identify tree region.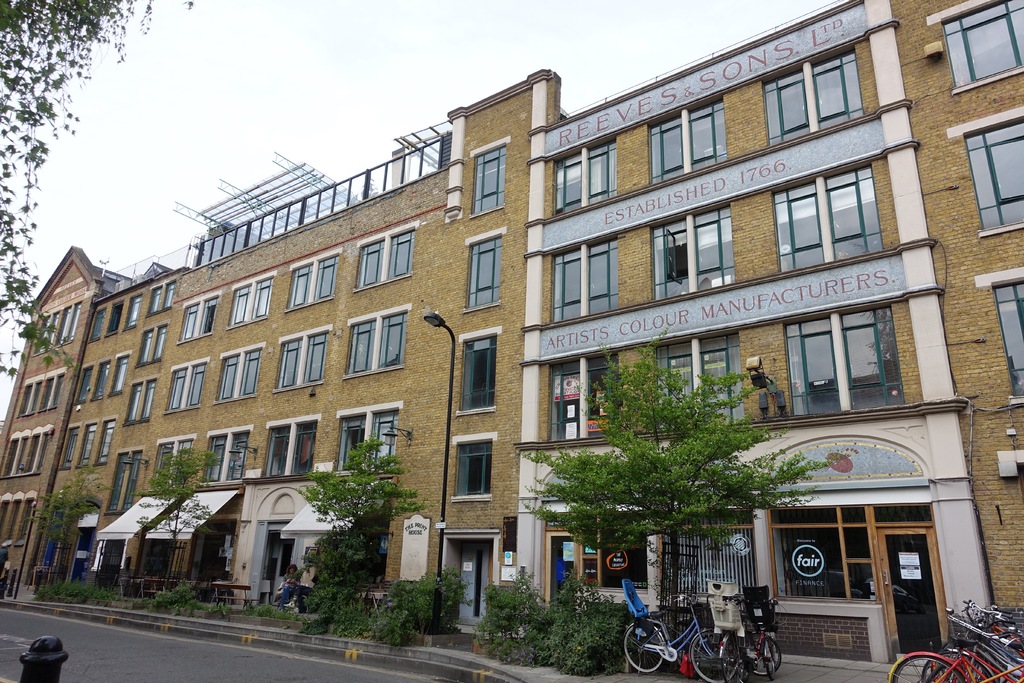
Region: rect(263, 435, 419, 587).
